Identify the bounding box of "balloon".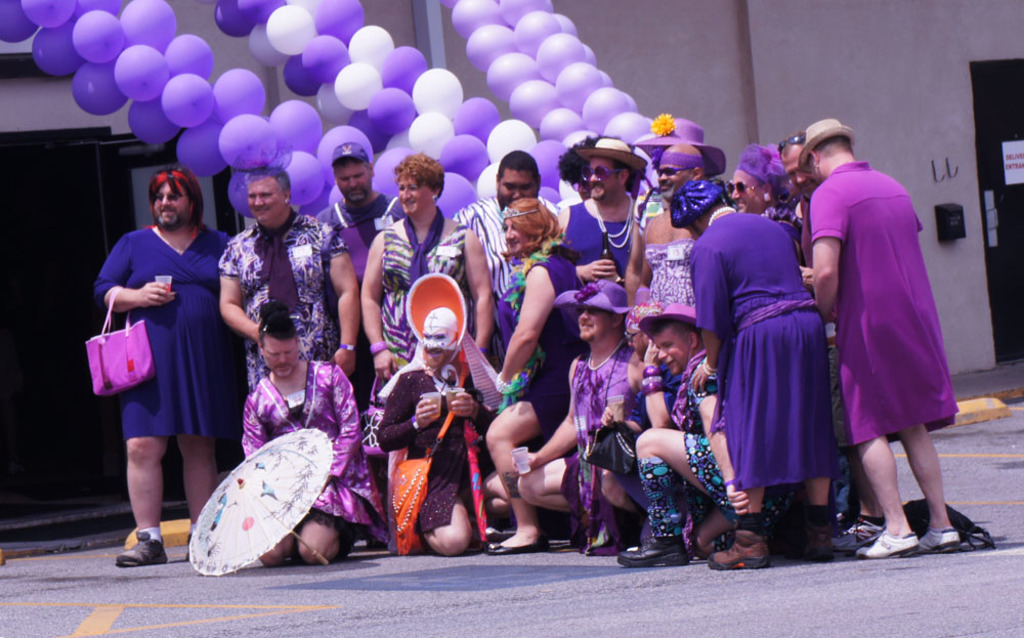
BBox(247, 26, 291, 67).
